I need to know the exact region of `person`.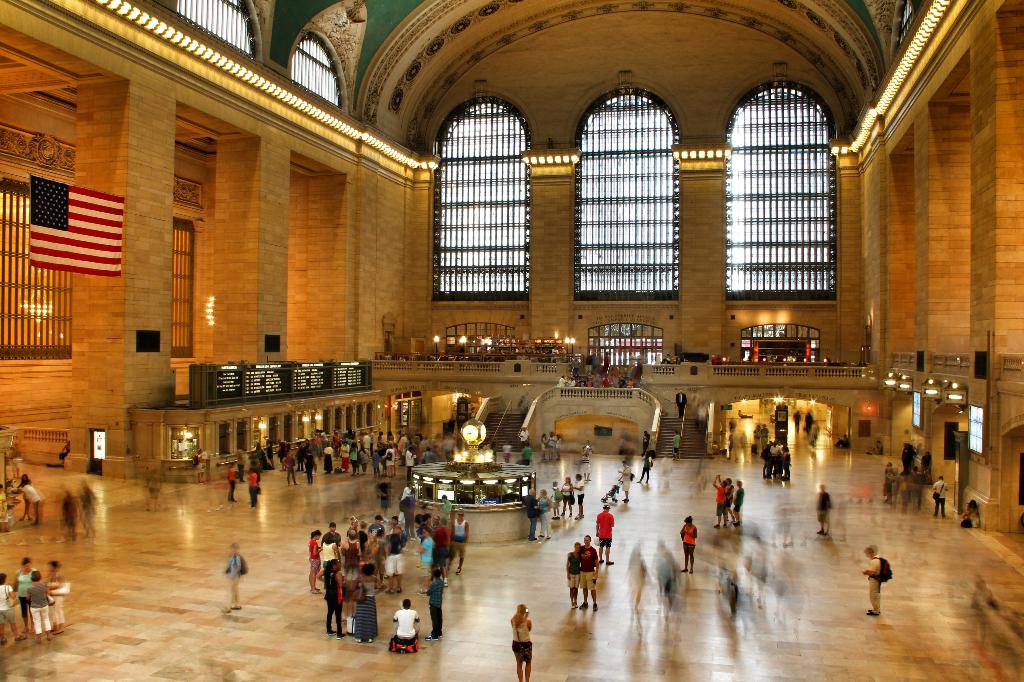
Region: Rect(252, 440, 269, 469).
